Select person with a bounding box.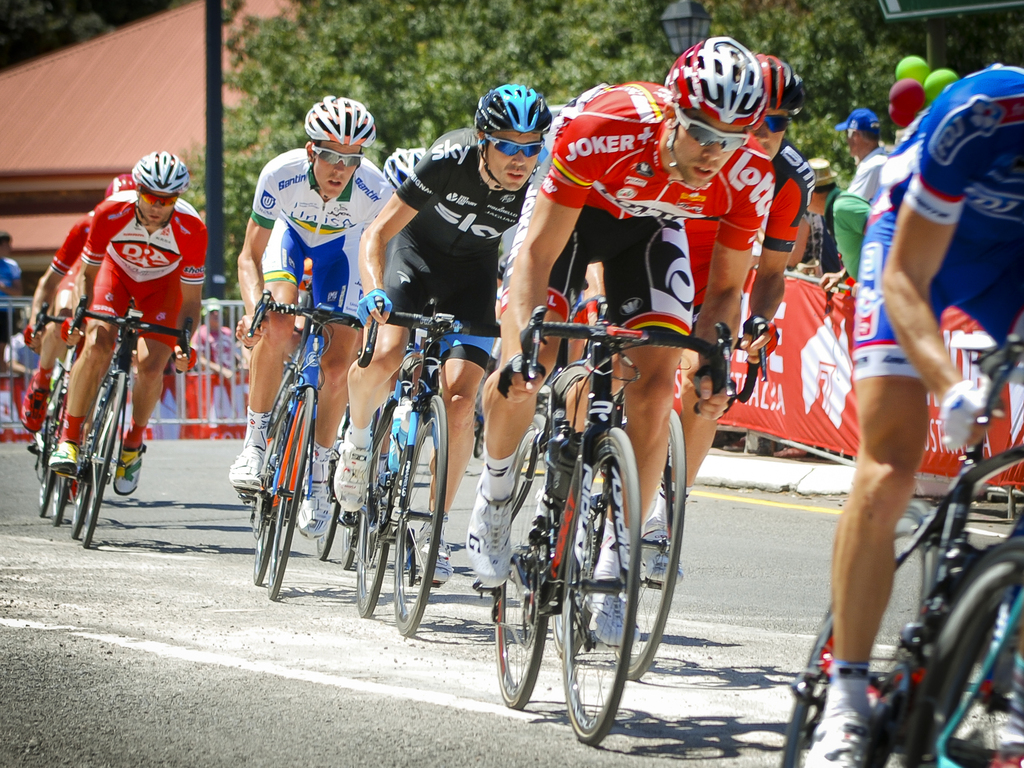
(left=43, top=122, right=196, bottom=554).
